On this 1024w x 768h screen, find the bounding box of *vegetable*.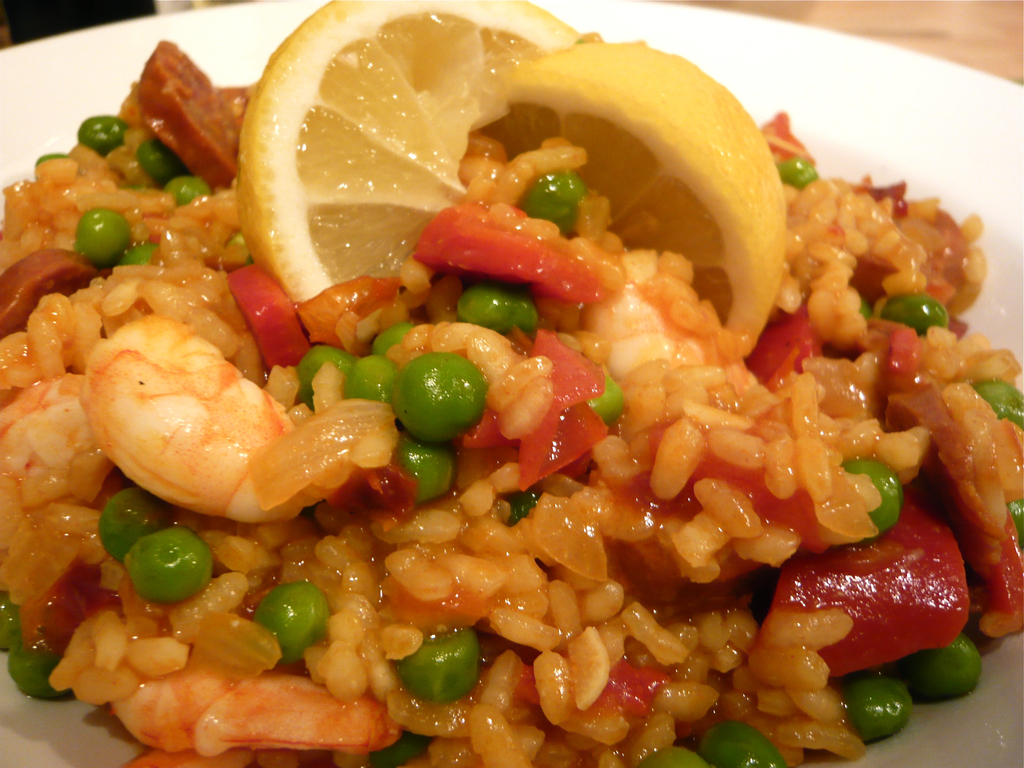
Bounding box: bbox=[35, 155, 70, 170].
